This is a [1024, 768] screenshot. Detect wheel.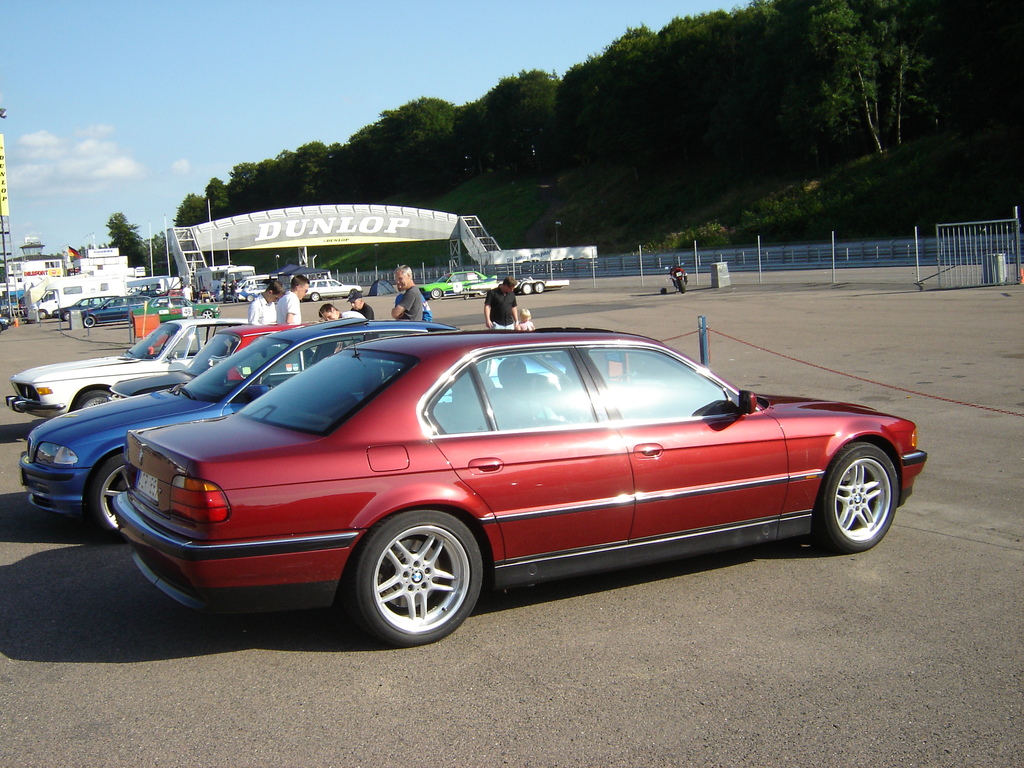
[432, 288, 443, 296].
